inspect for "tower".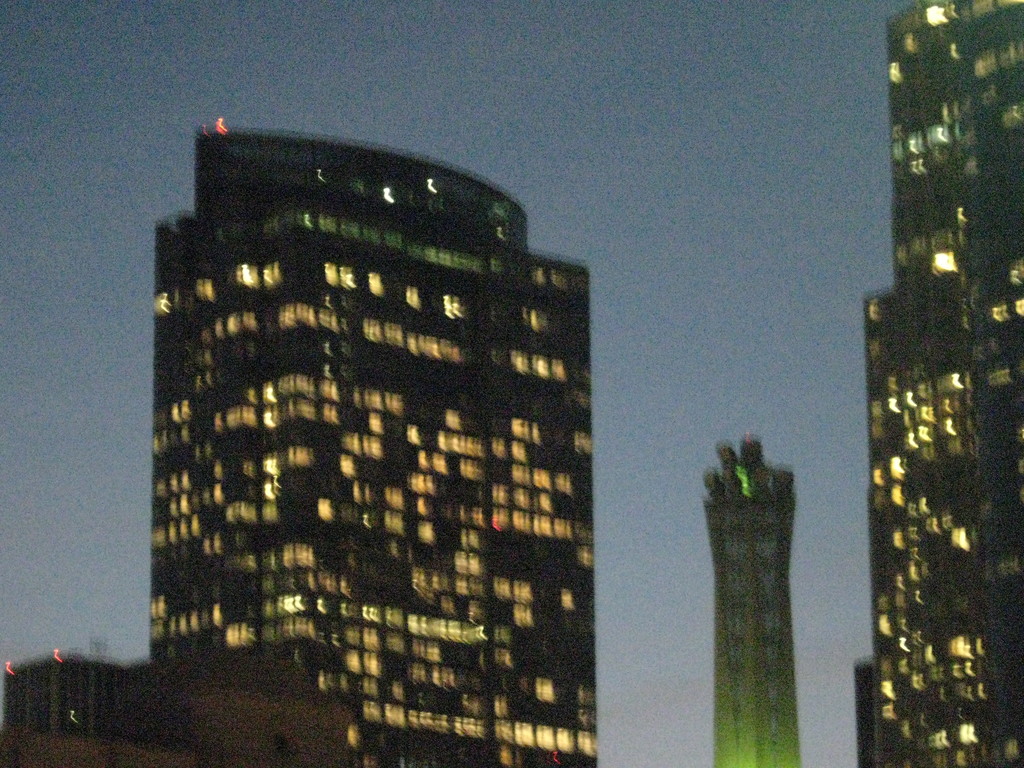
Inspection: x1=3 y1=648 x2=358 y2=767.
